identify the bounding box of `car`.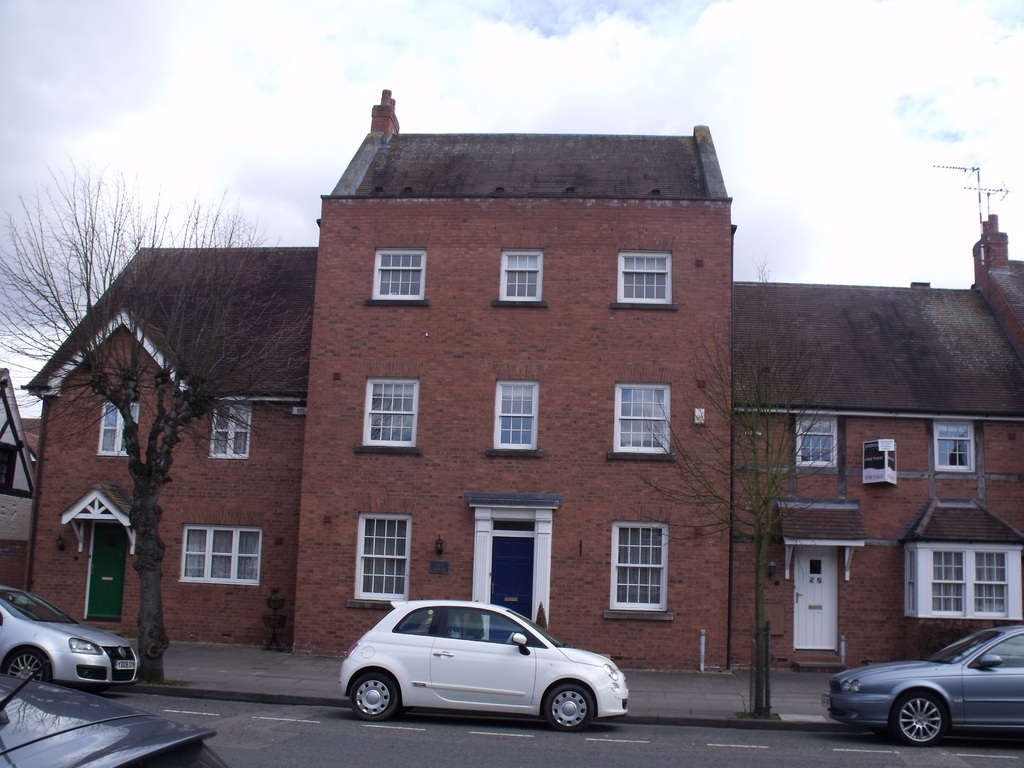
bbox=(0, 675, 227, 767).
